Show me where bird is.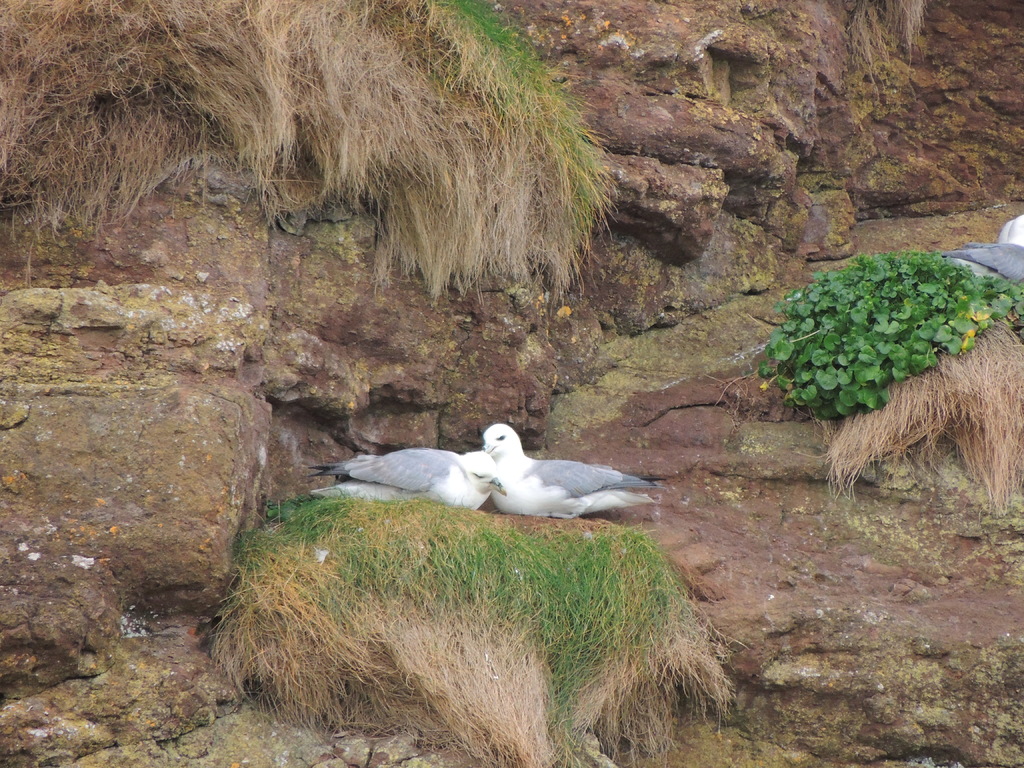
bird is at box(308, 447, 508, 505).
